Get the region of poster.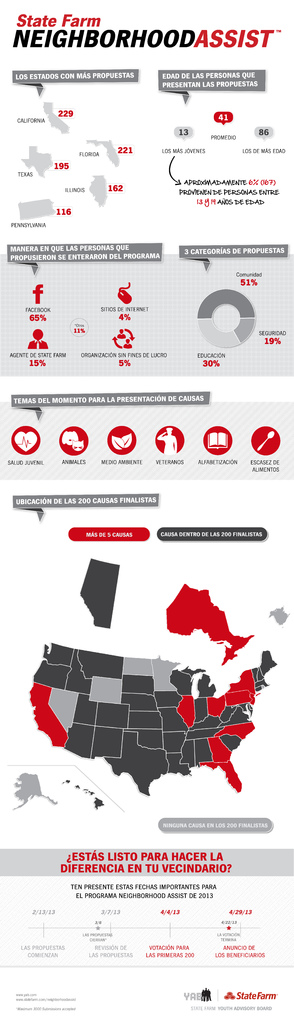
{"x1": 0, "y1": 0, "x2": 293, "y2": 1023}.
